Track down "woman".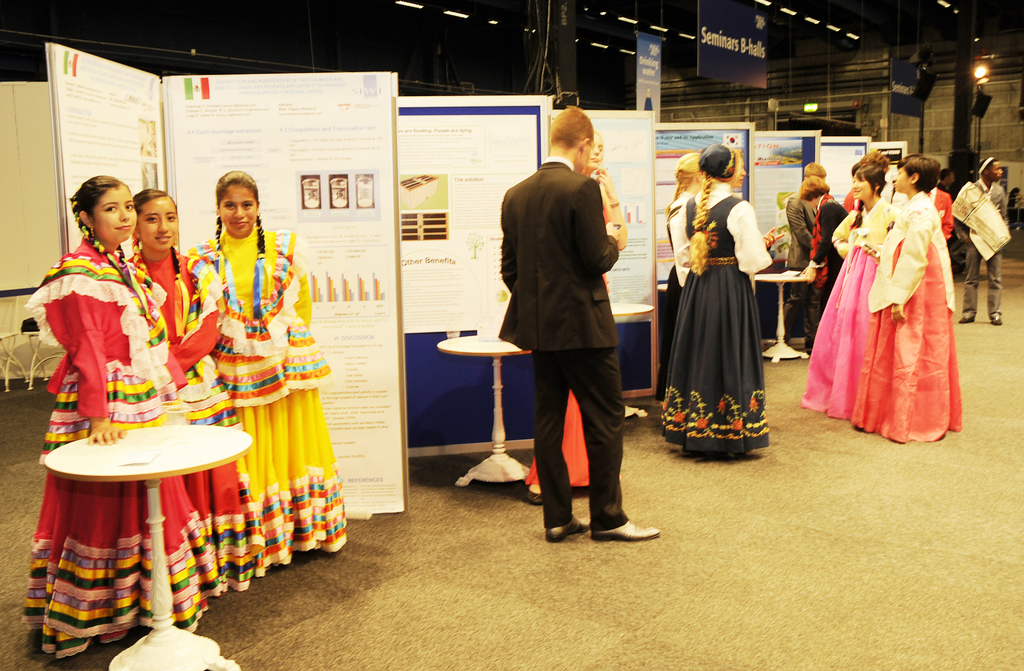
Tracked to <bbox>25, 172, 216, 657</bbox>.
